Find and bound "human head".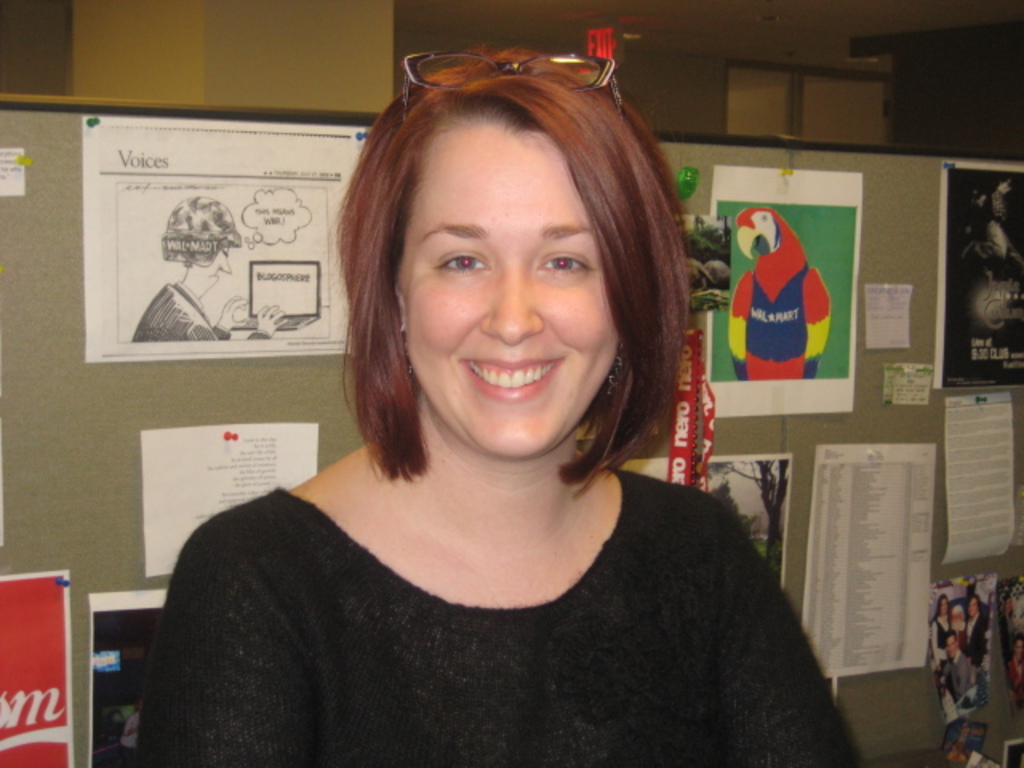
Bound: bbox(947, 630, 963, 661).
